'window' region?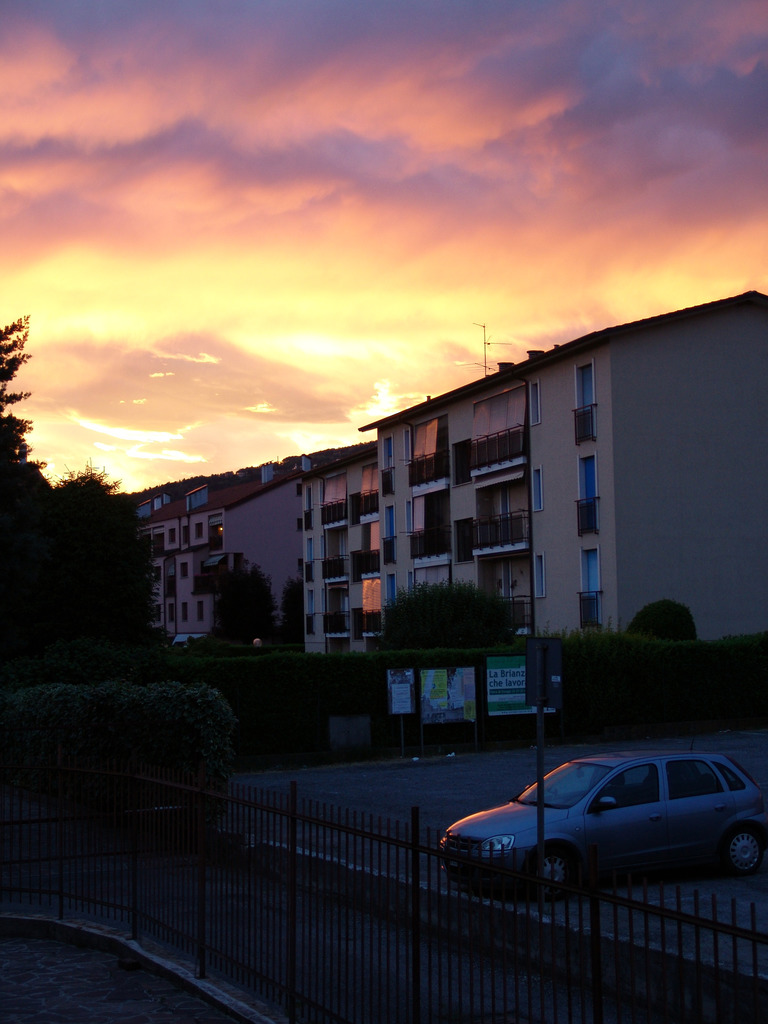
region(179, 602, 191, 625)
